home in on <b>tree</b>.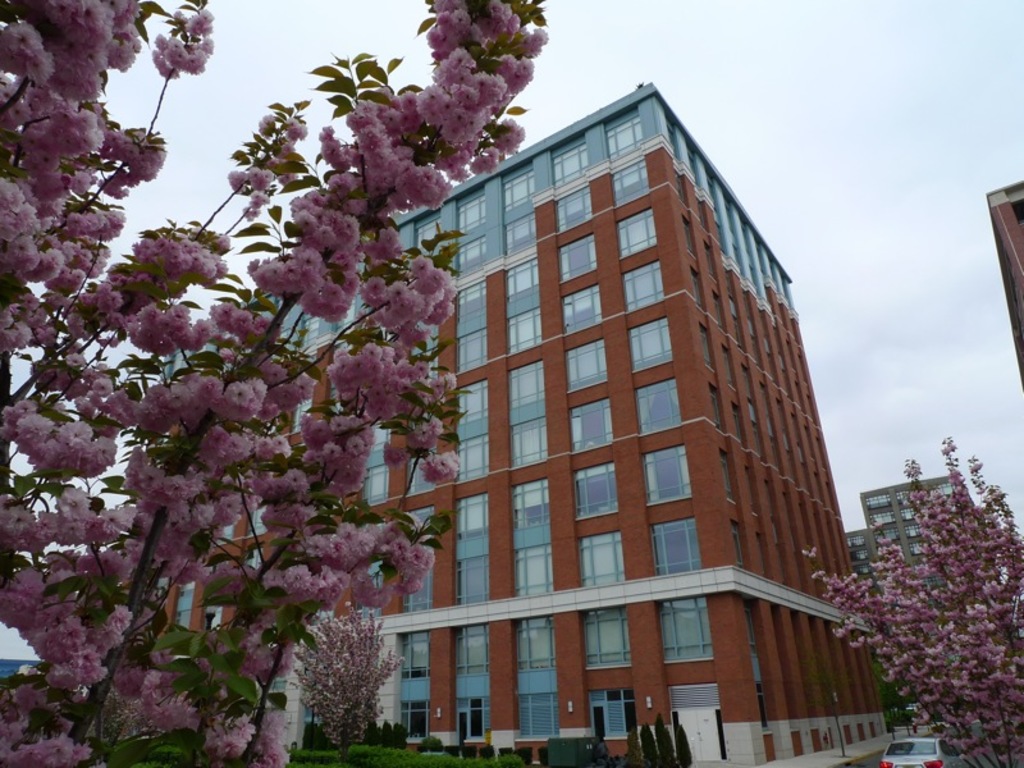
Homed in at bbox=[0, 0, 547, 767].
